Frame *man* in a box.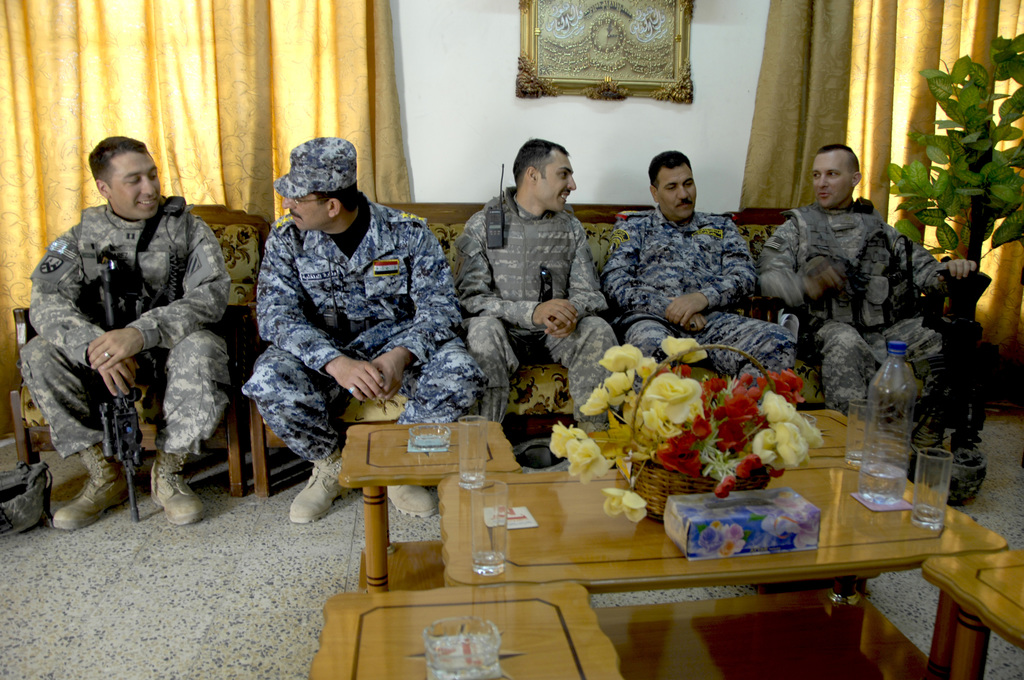
x1=21 y1=137 x2=238 y2=534.
